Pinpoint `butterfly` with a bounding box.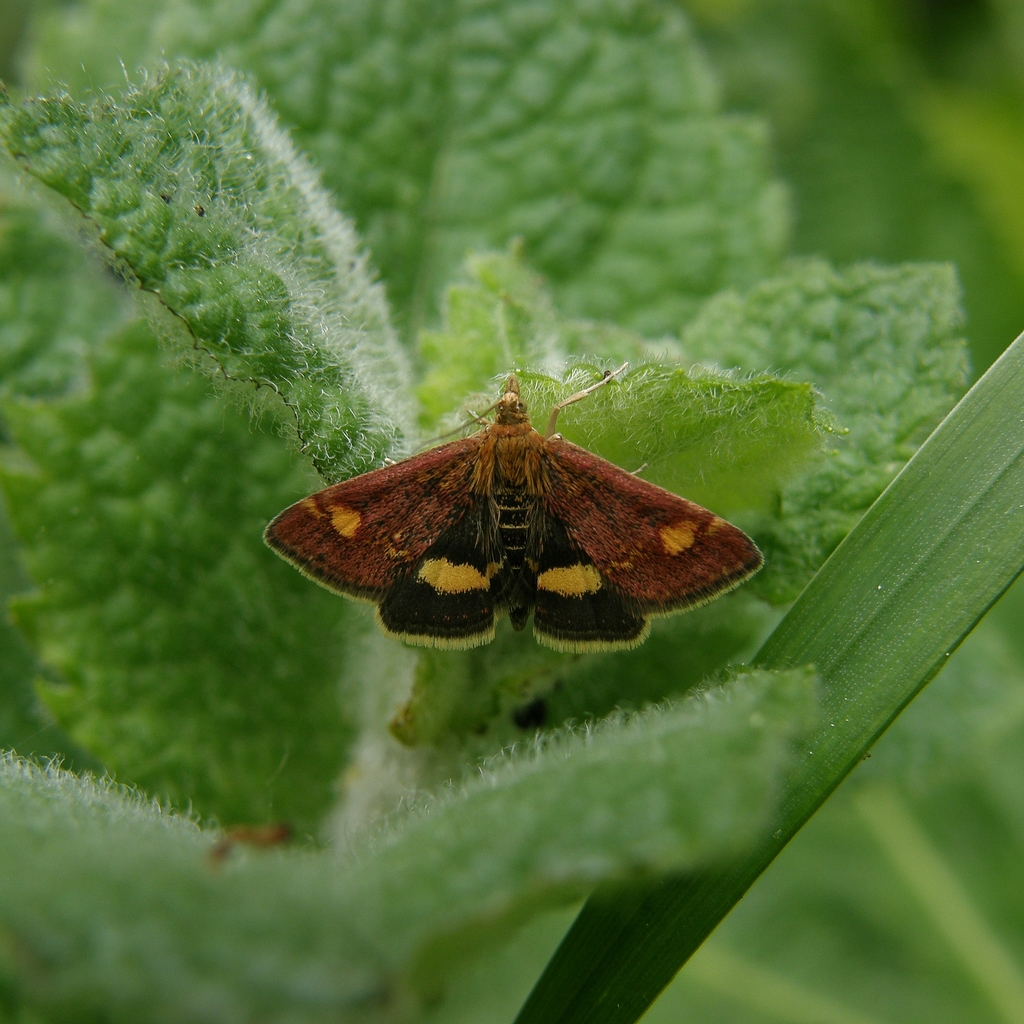
x1=294, y1=374, x2=668, y2=671.
